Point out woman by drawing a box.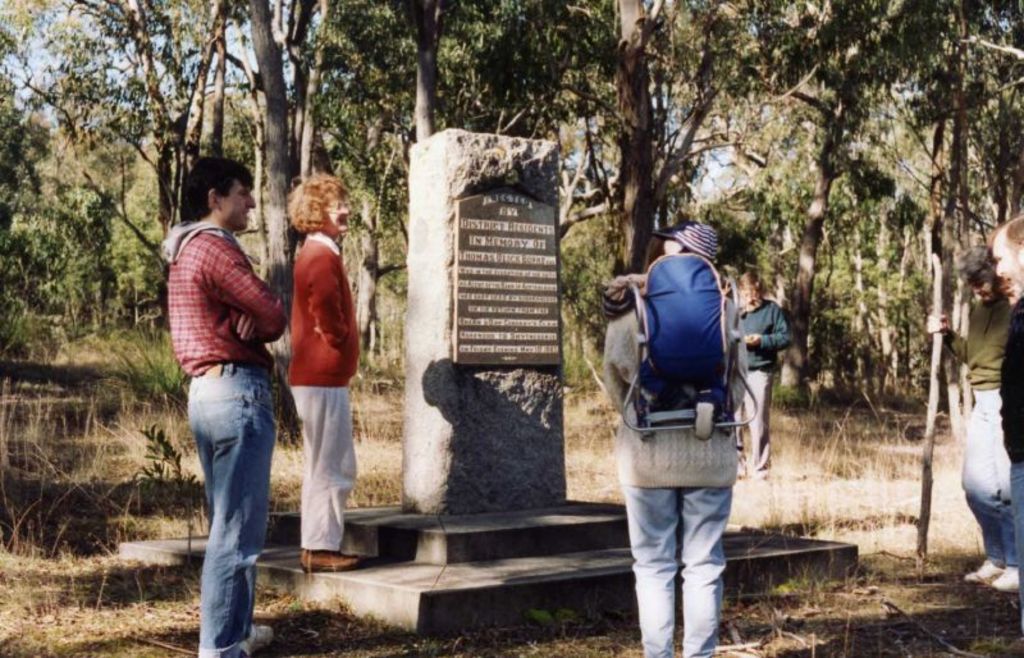
select_region(919, 236, 1019, 593).
